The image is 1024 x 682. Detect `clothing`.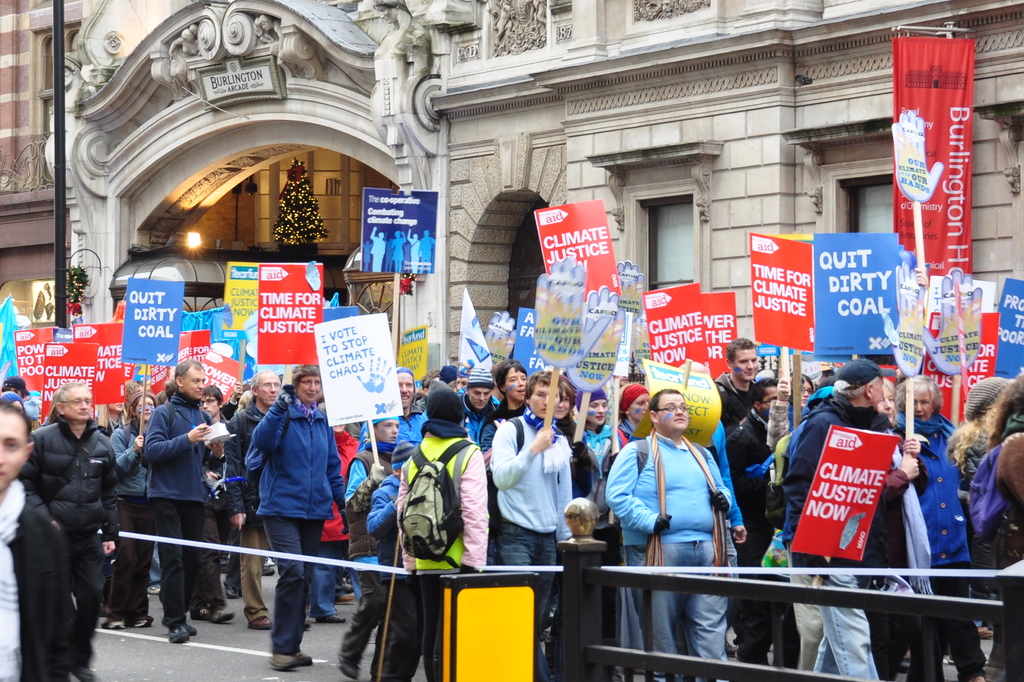
Detection: rect(778, 391, 892, 681).
